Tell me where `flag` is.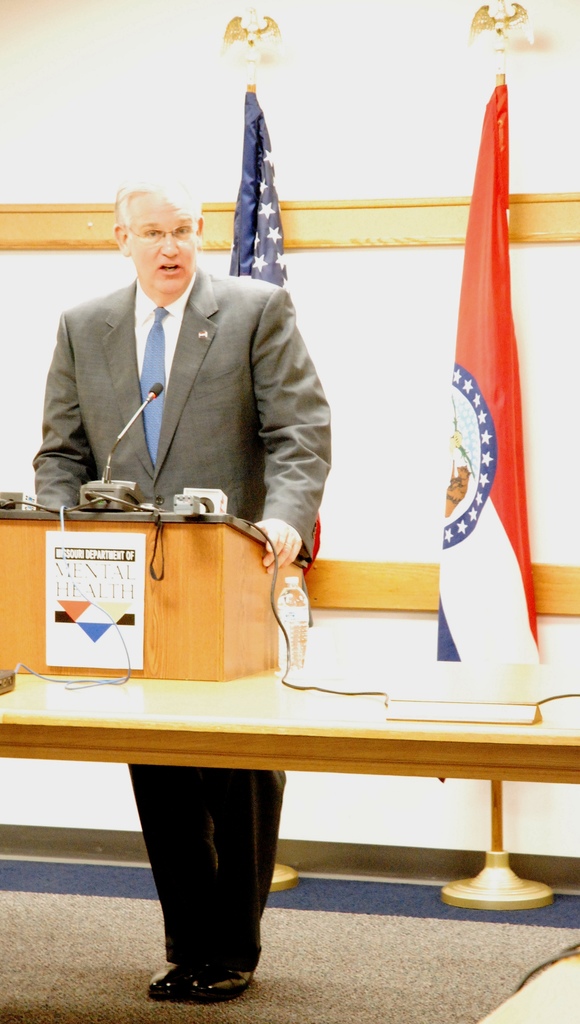
`flag` is at bbox=[227, 89, 300, 305].
